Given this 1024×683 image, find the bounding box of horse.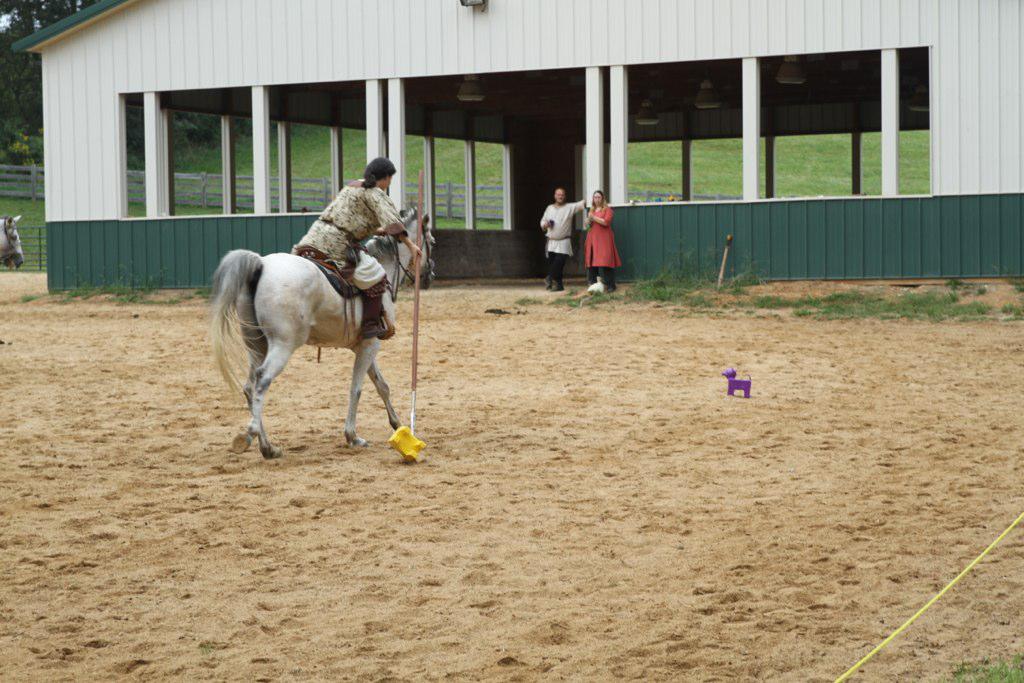
select_region(204, 203, 438, 458).
